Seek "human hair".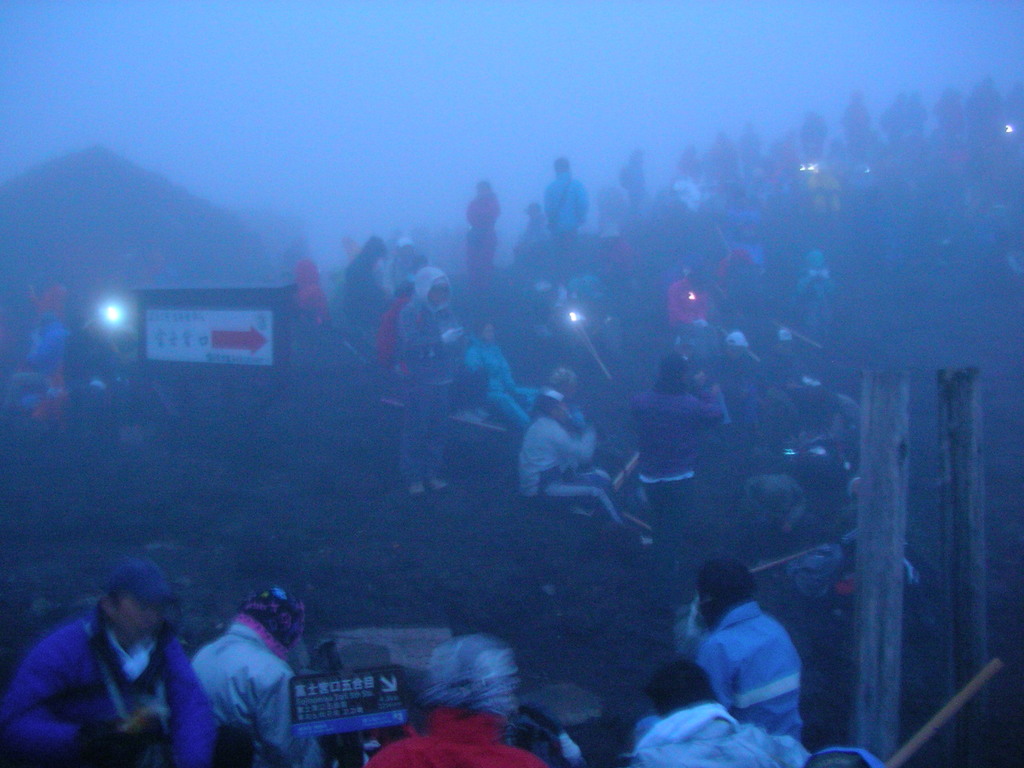
rect(549, 367, 577, 388).
